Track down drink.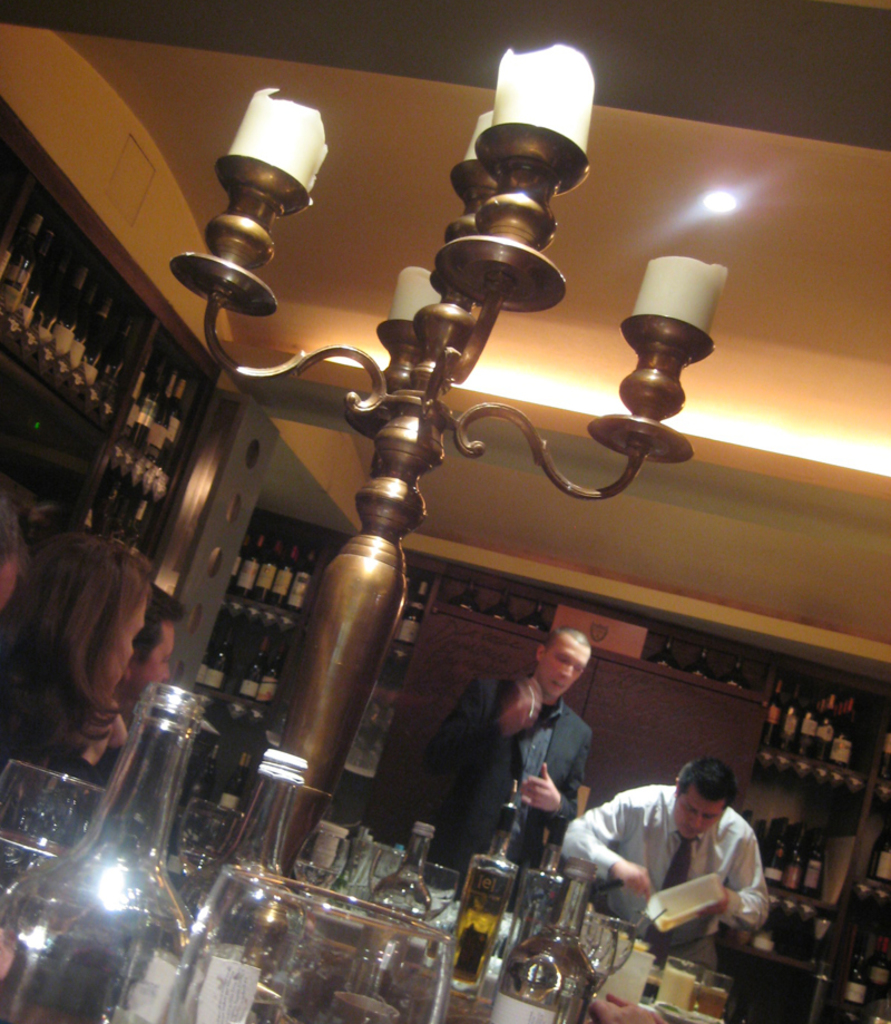
Tracked to 393/577/429/646.
